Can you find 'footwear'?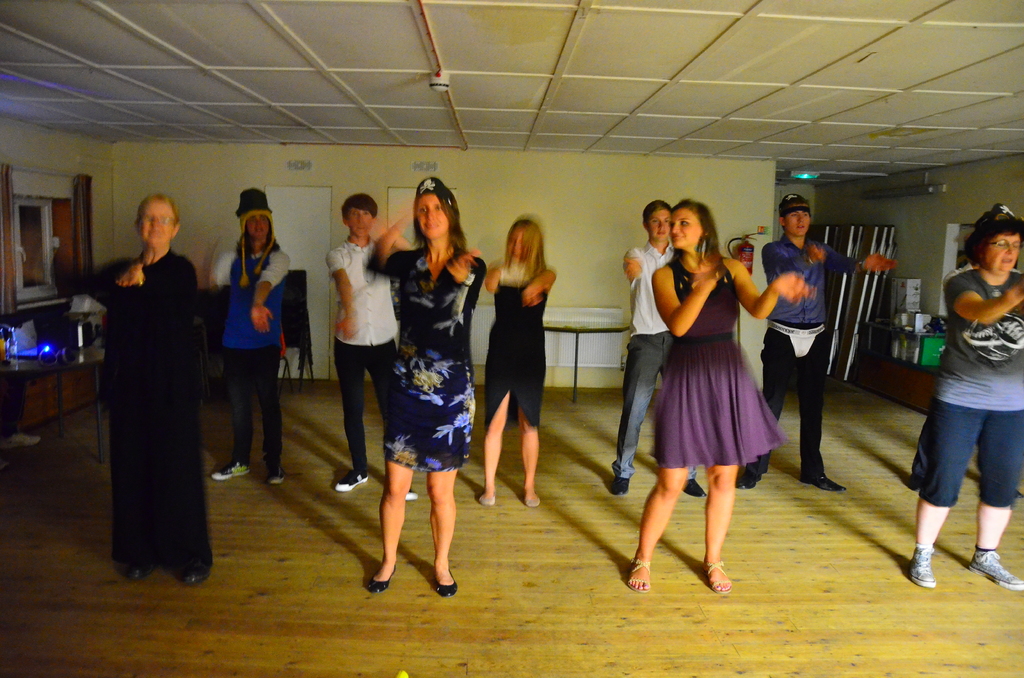
Yes, bounding box: (684, 473, 708, 501).
